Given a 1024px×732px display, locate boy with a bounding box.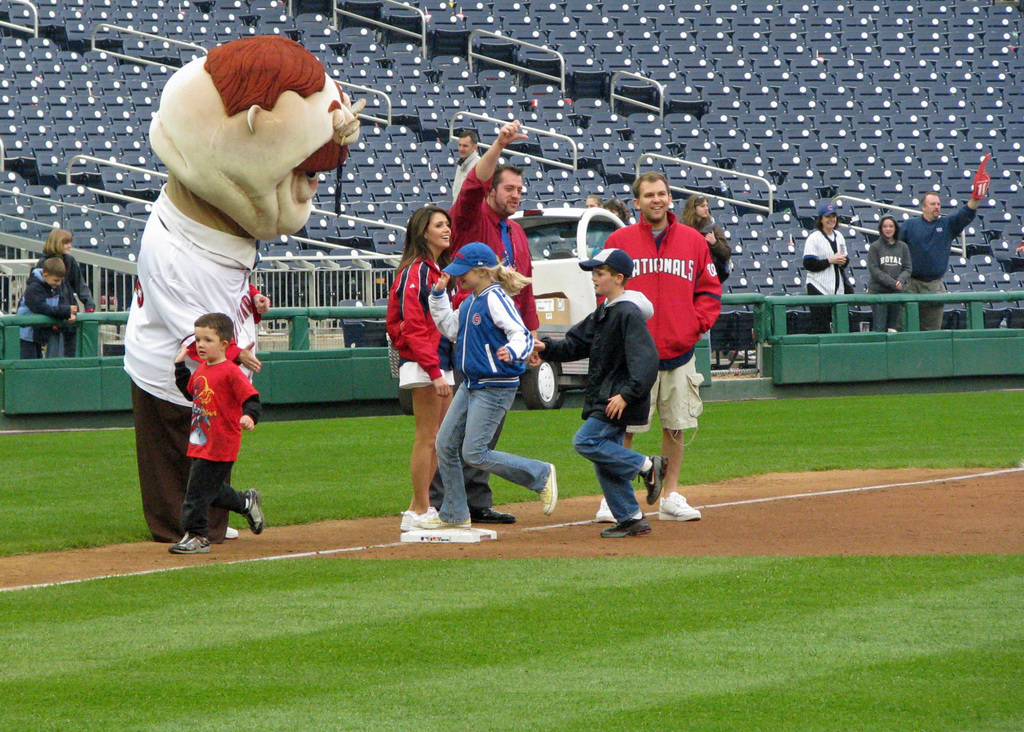
Located: 418:234:571:527.
